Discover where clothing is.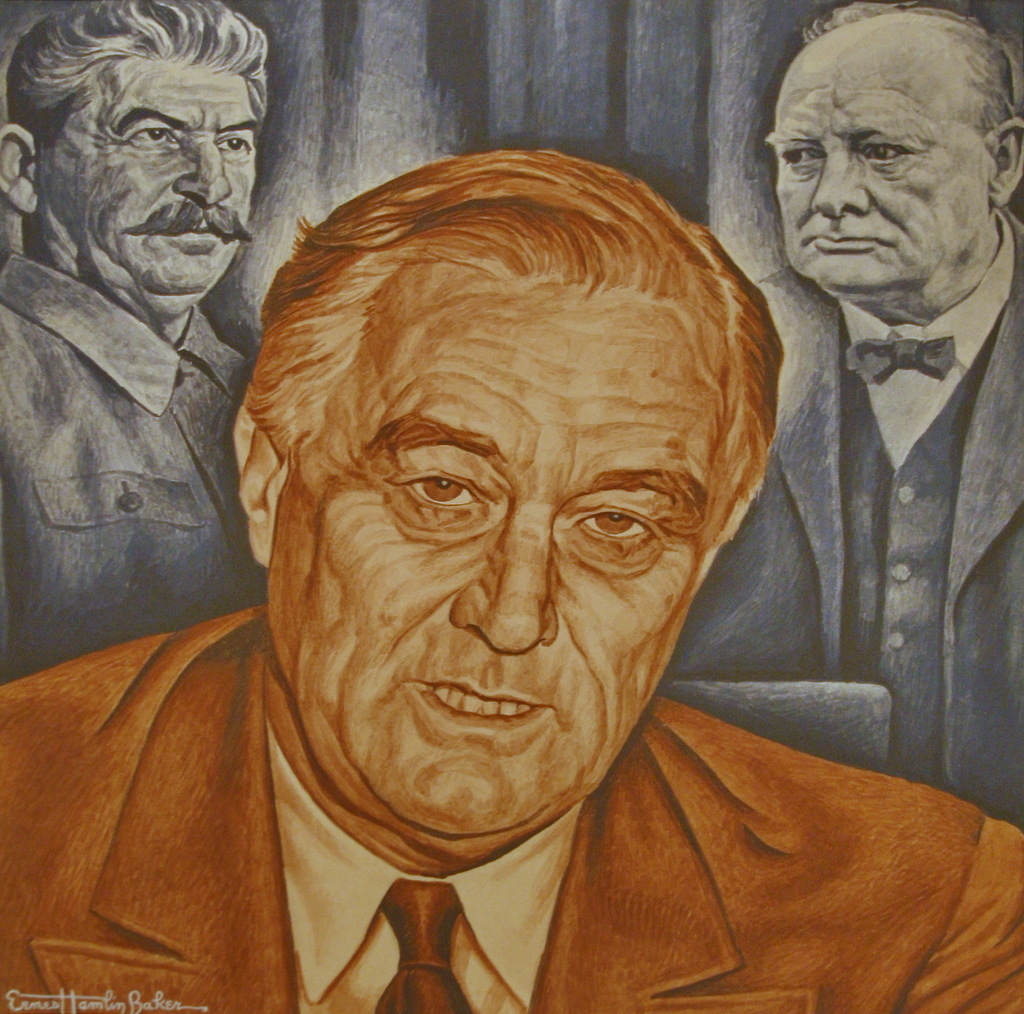
Discovered at crop(15, 204, 272, 652).
